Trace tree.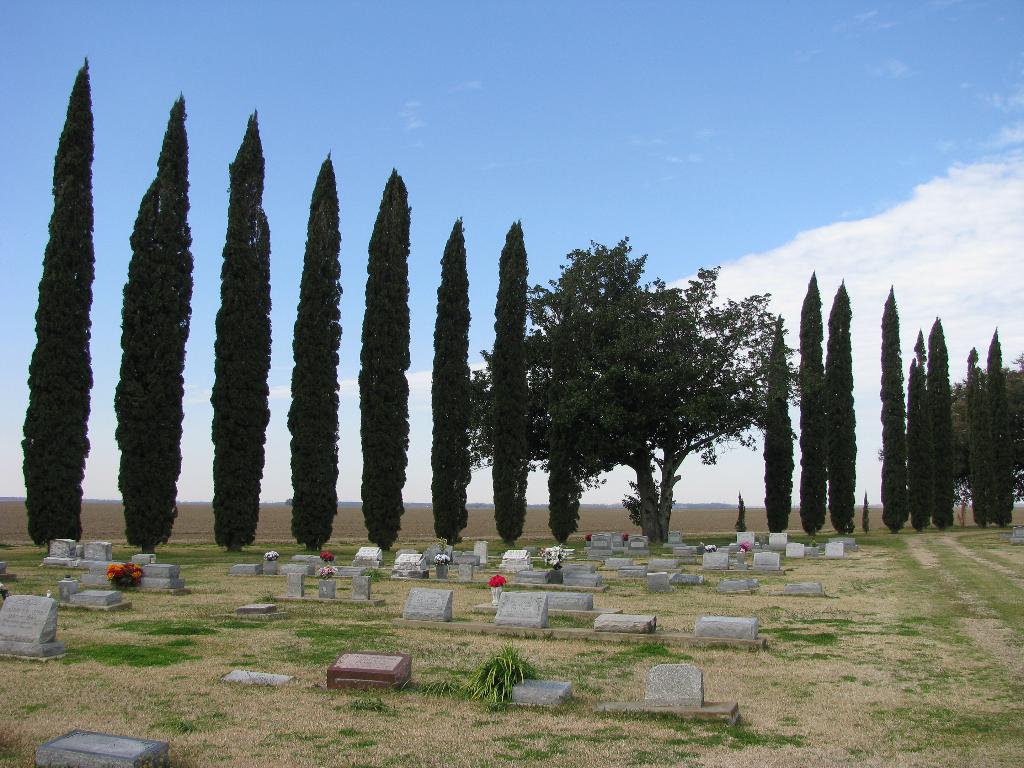
Traced to 981 321 1012 531.
